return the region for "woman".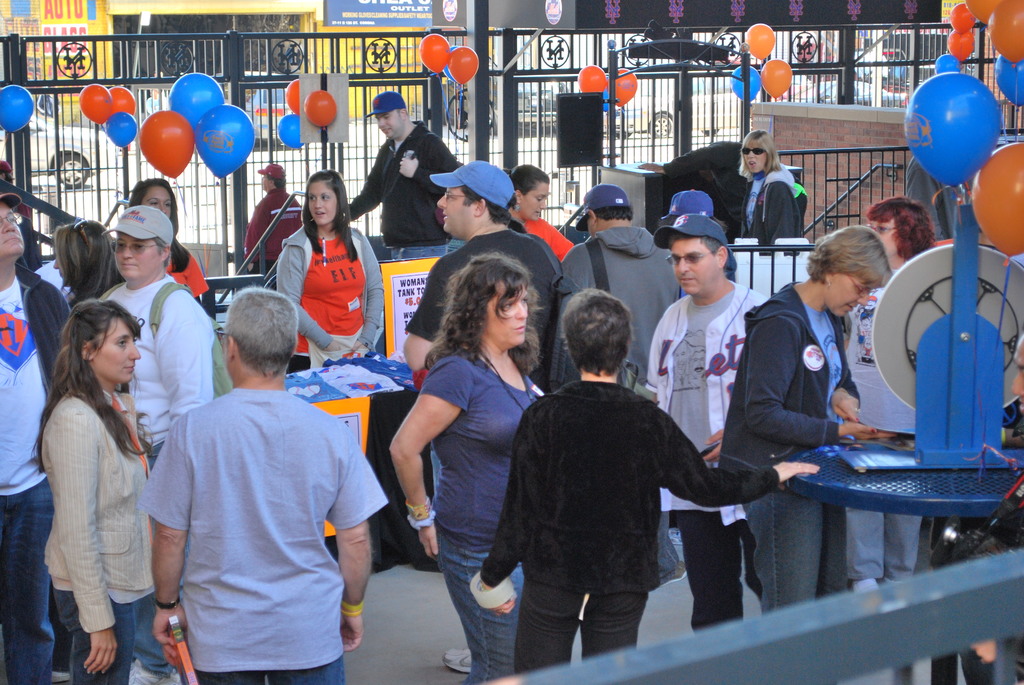
{"x1": 28, "y1": 264, "x2": 165, "y2": 681}.
